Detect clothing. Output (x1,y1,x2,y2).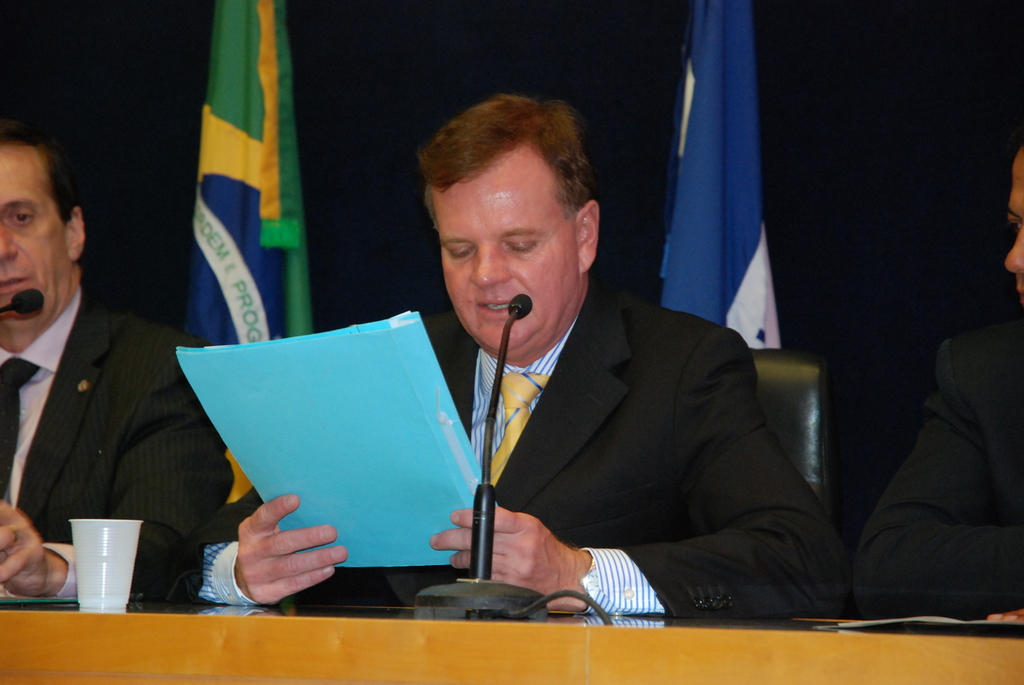
(323,234,844,629).
